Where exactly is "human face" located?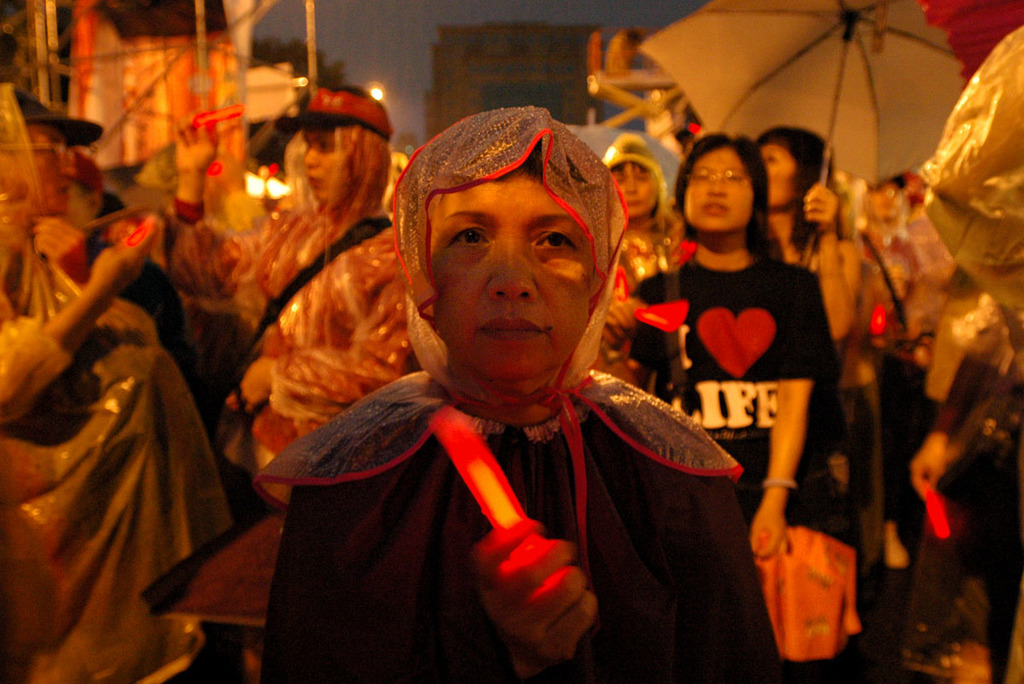
Its bounding box is (left=40, top=179, right=84, bottom=234).
